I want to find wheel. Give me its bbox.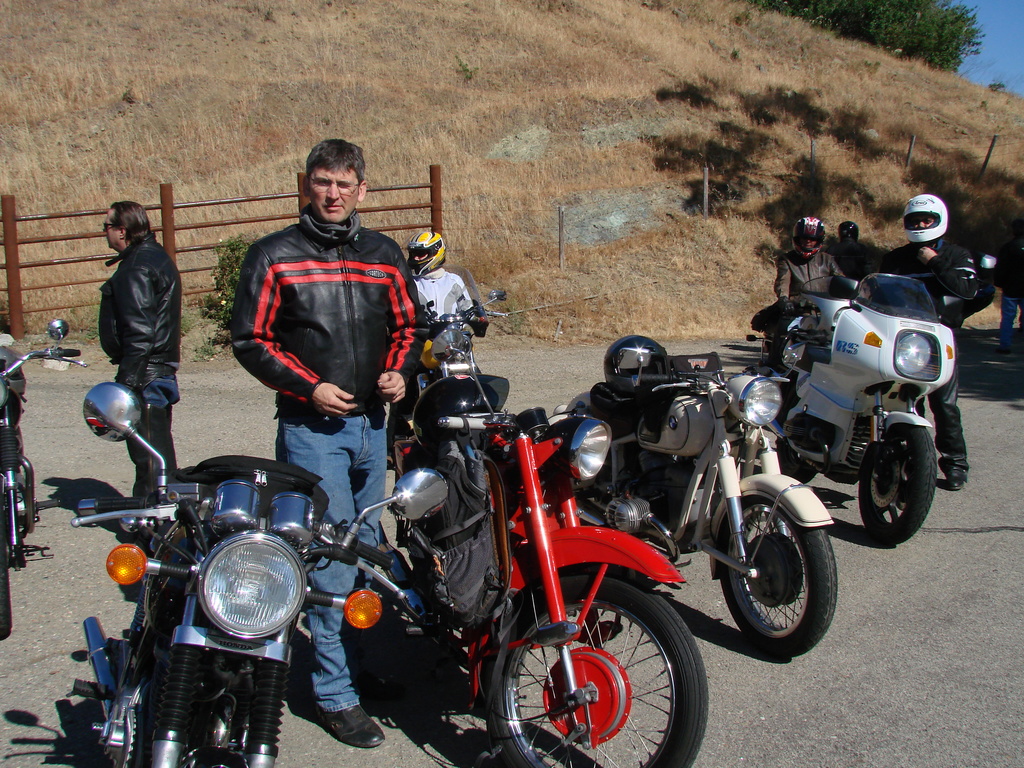
box=[485, 567, 708, 767].
